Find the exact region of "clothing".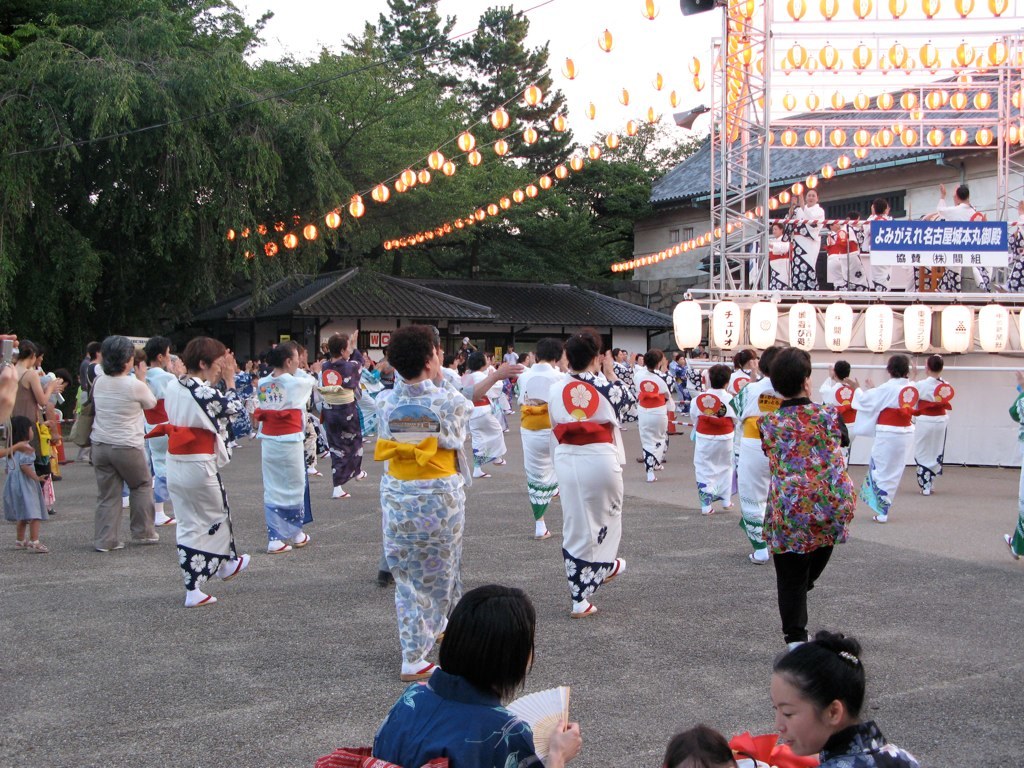
Exact region: BBox(608, 364, 648, 424).
